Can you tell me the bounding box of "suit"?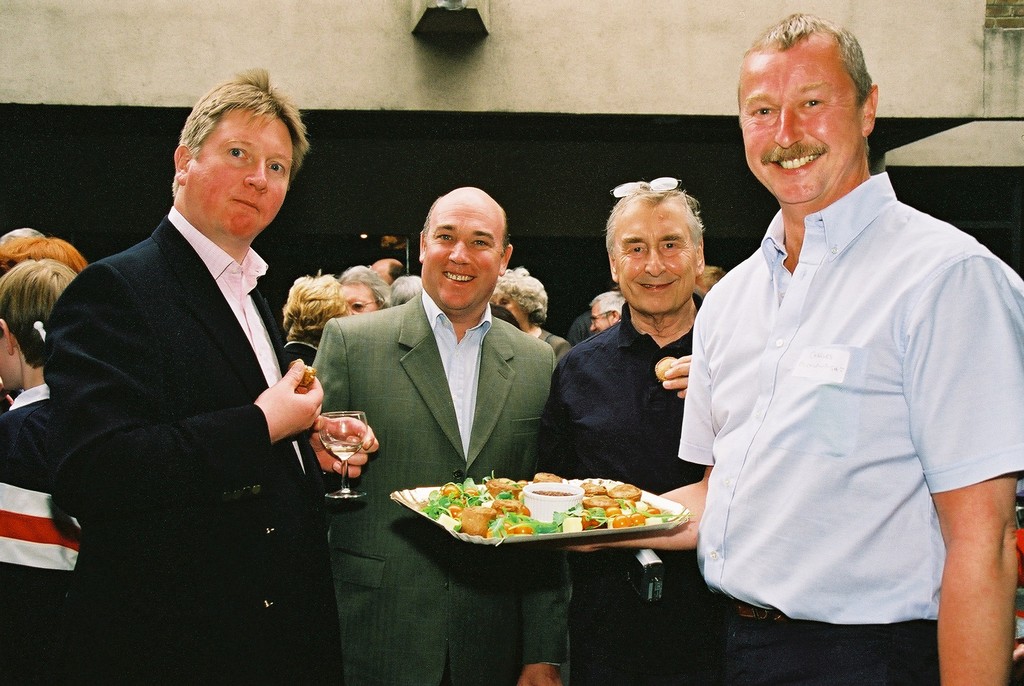
[43,82,350,630].
